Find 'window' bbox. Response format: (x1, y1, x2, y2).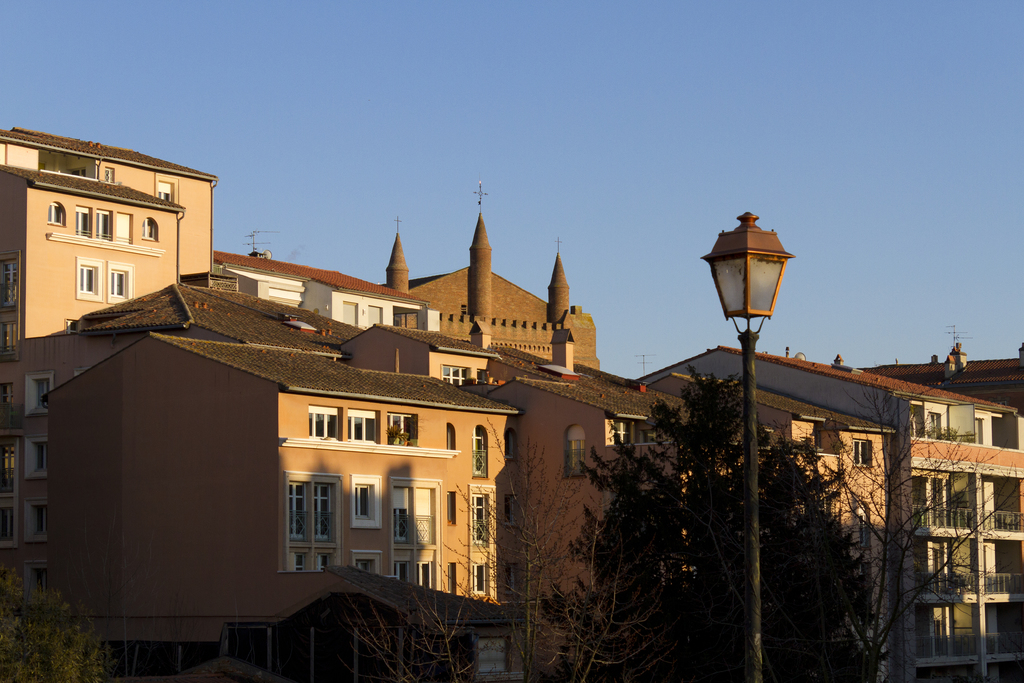
(46, 201, 63, 226).
